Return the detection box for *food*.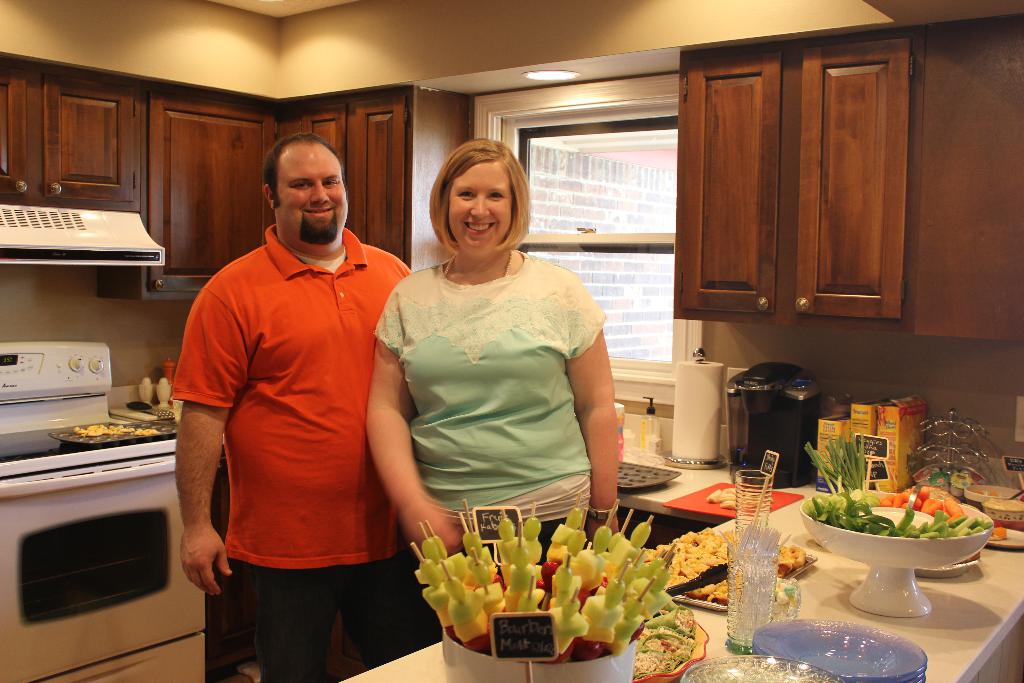
bbox=[447, 572, 496, 656].
